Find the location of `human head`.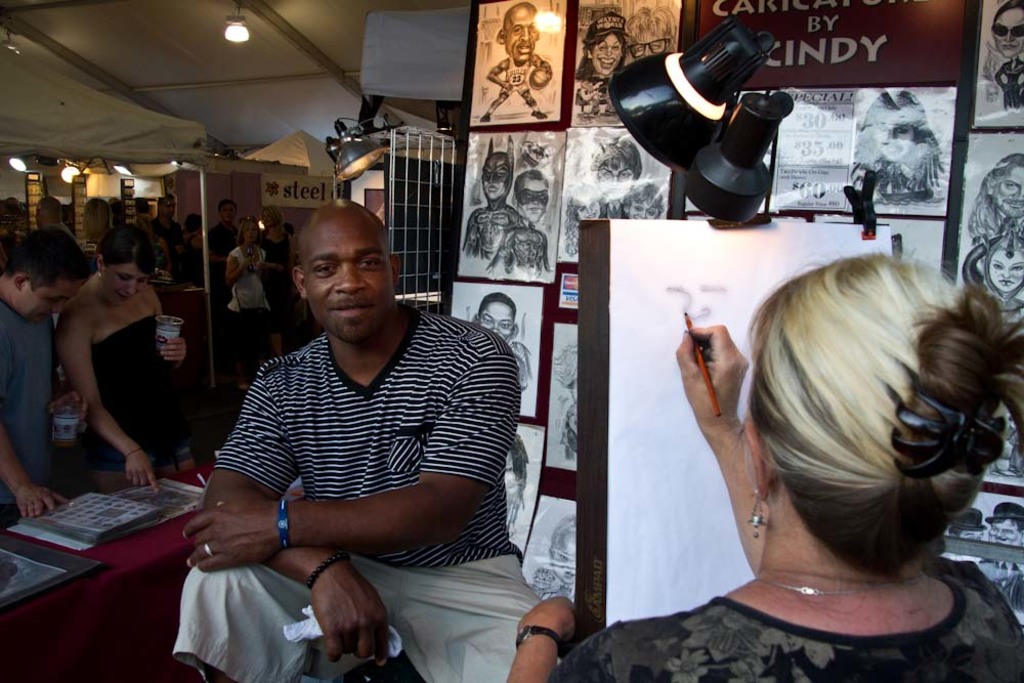
Location: (480, 154, 508, 202).
